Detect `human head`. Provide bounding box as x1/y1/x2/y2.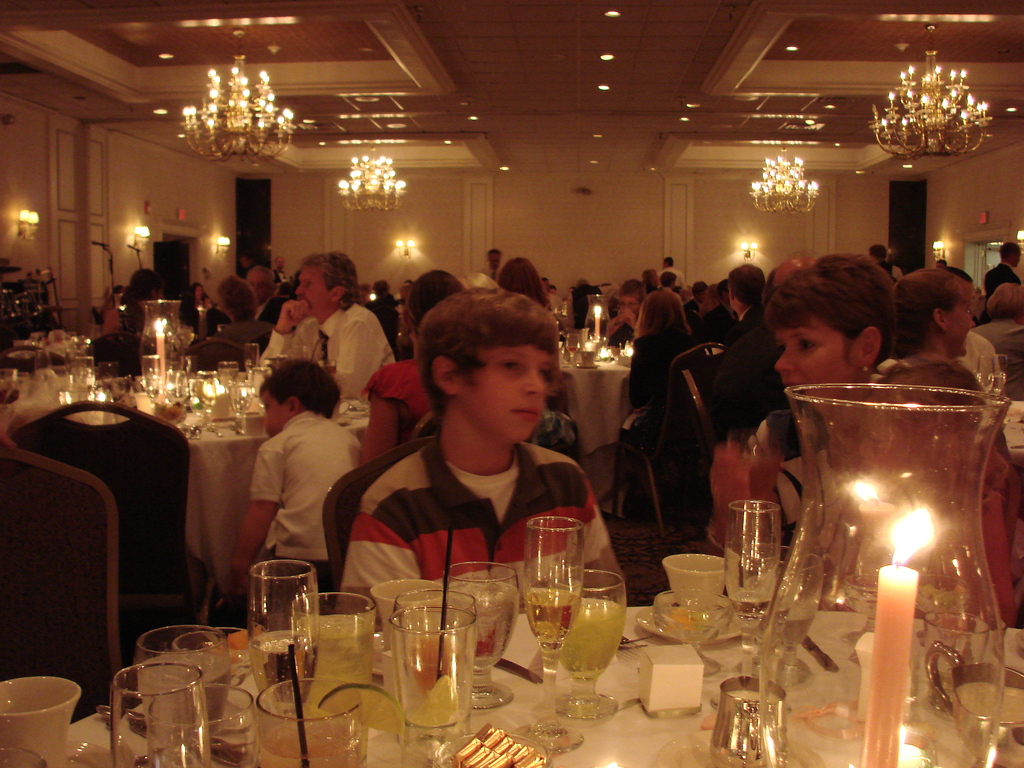
245/262/280/299.
